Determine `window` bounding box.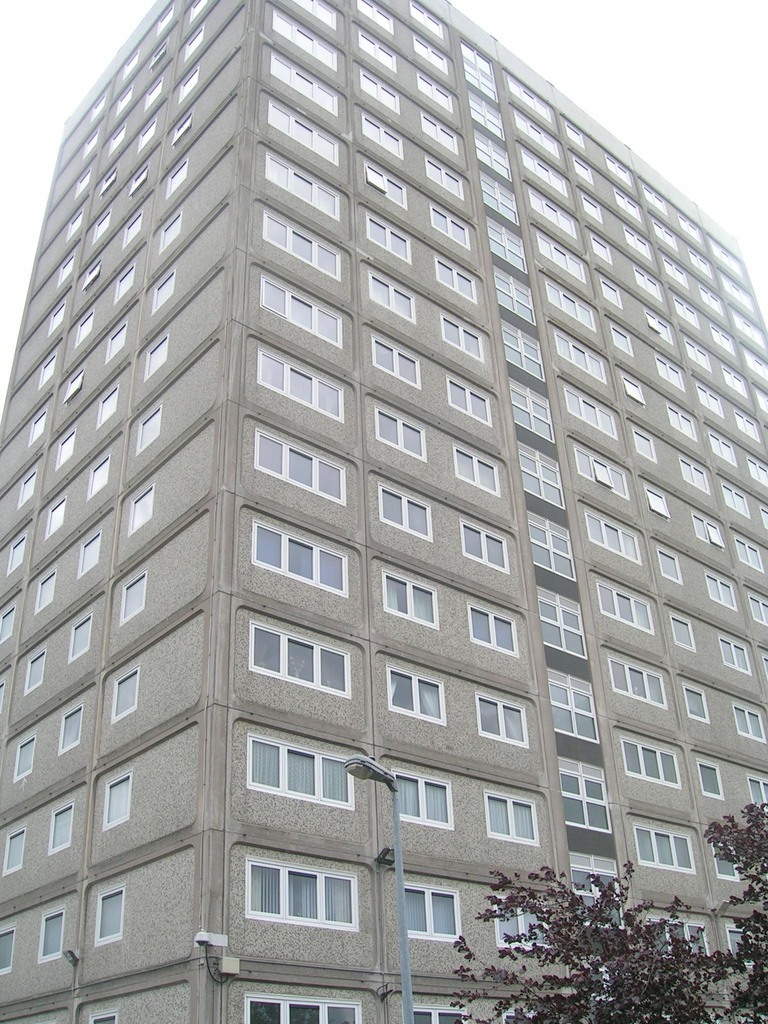
Determined: bbox=[153, 271, 181, 310].
